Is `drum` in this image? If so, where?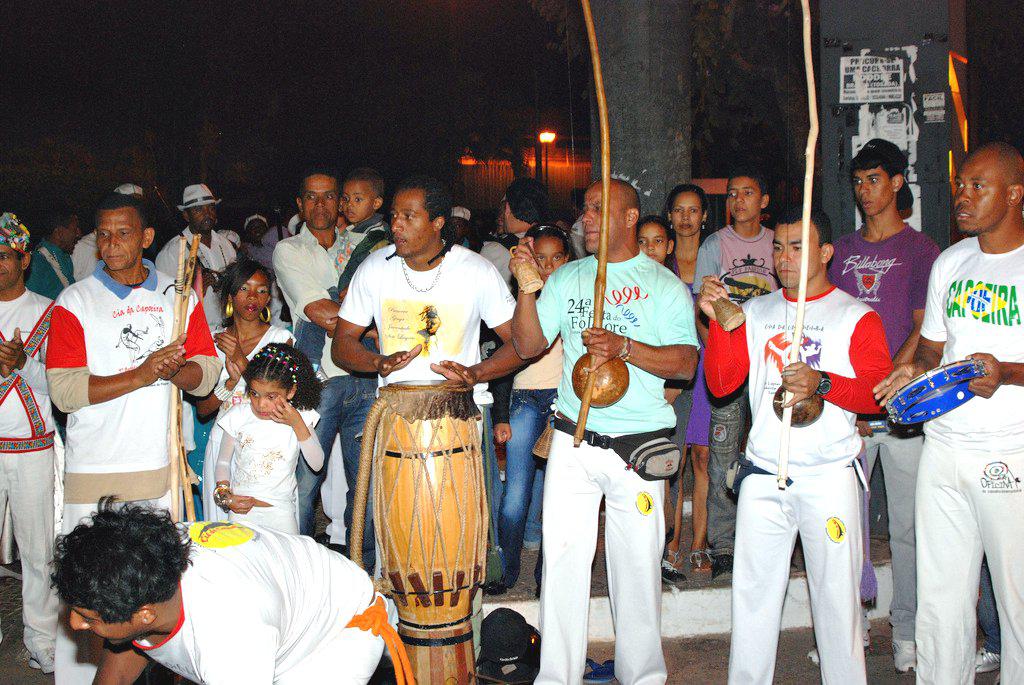
Yes, at (379,377,496,684).
